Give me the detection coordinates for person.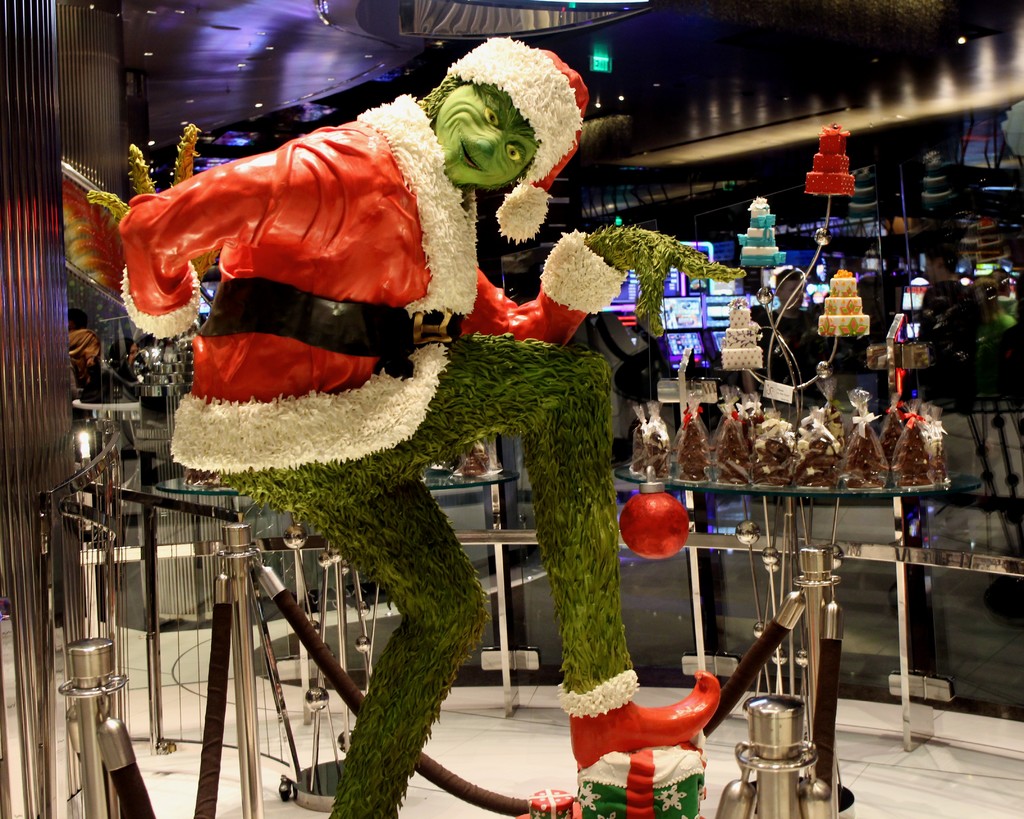
region(770, 270, 819, 380).
